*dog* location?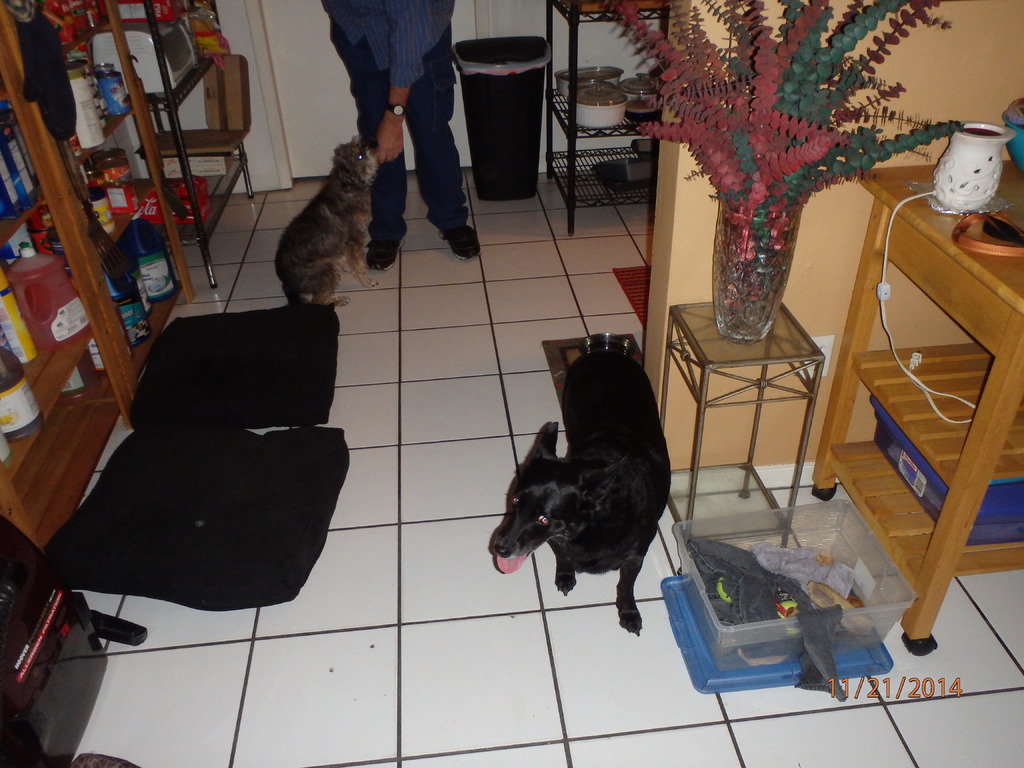
<box>272,135,382,310</box>
